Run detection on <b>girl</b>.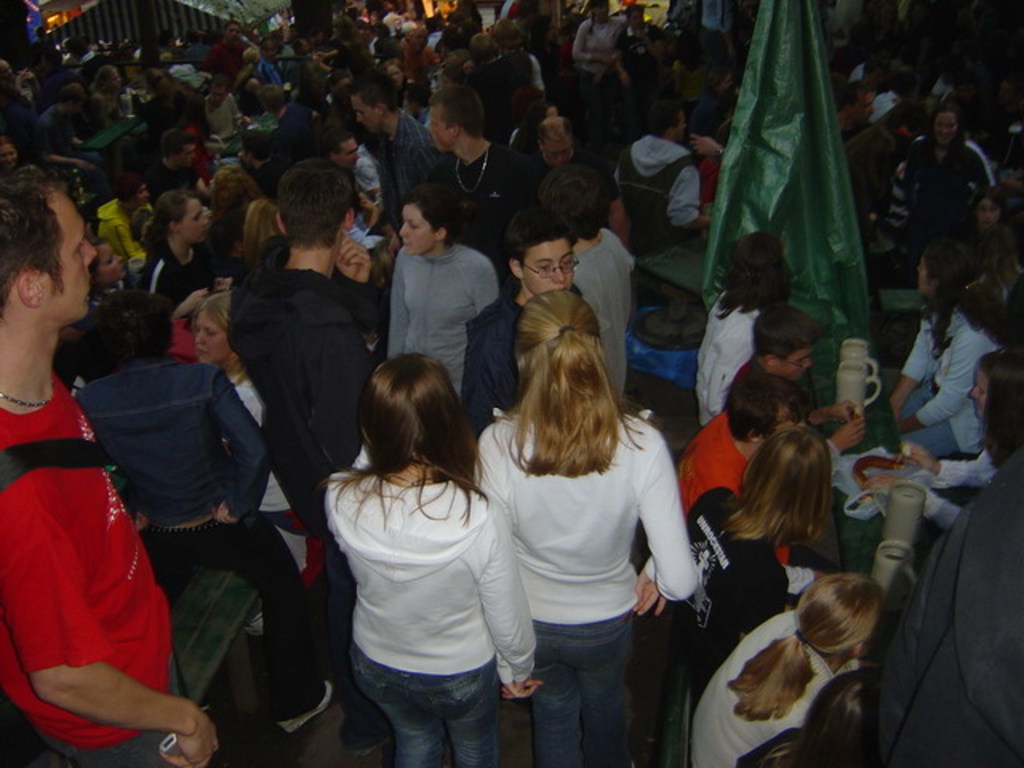
Result: <box>901,104,992,235</box>.
